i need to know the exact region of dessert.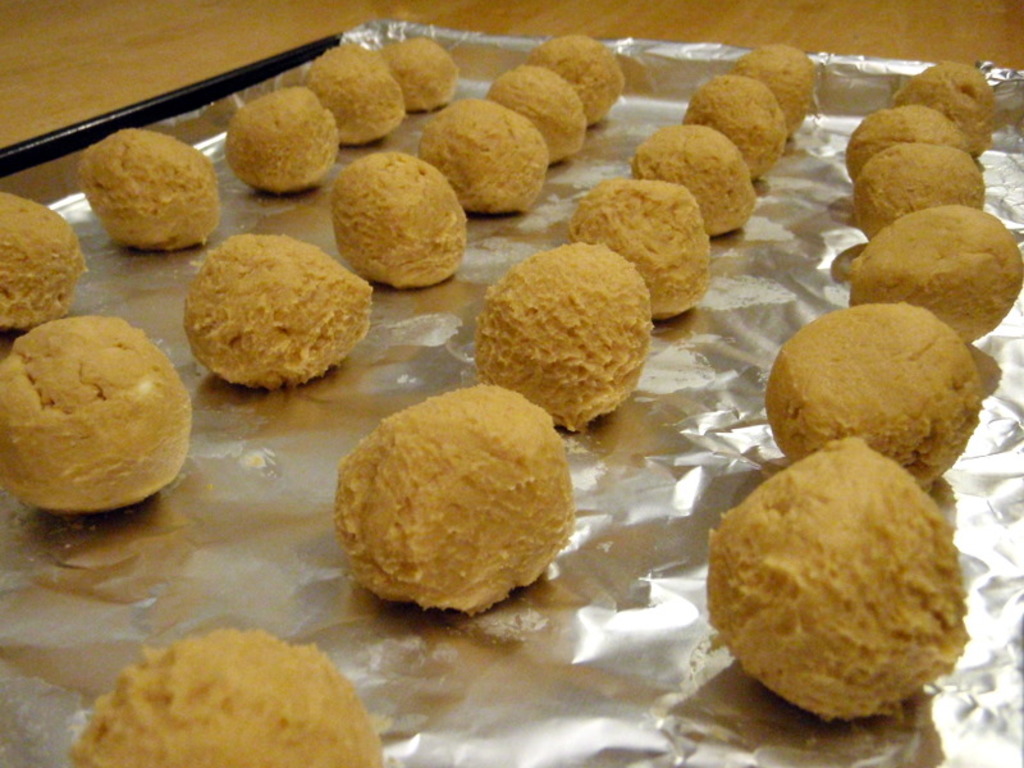
Region: 869:183:1019:376.
